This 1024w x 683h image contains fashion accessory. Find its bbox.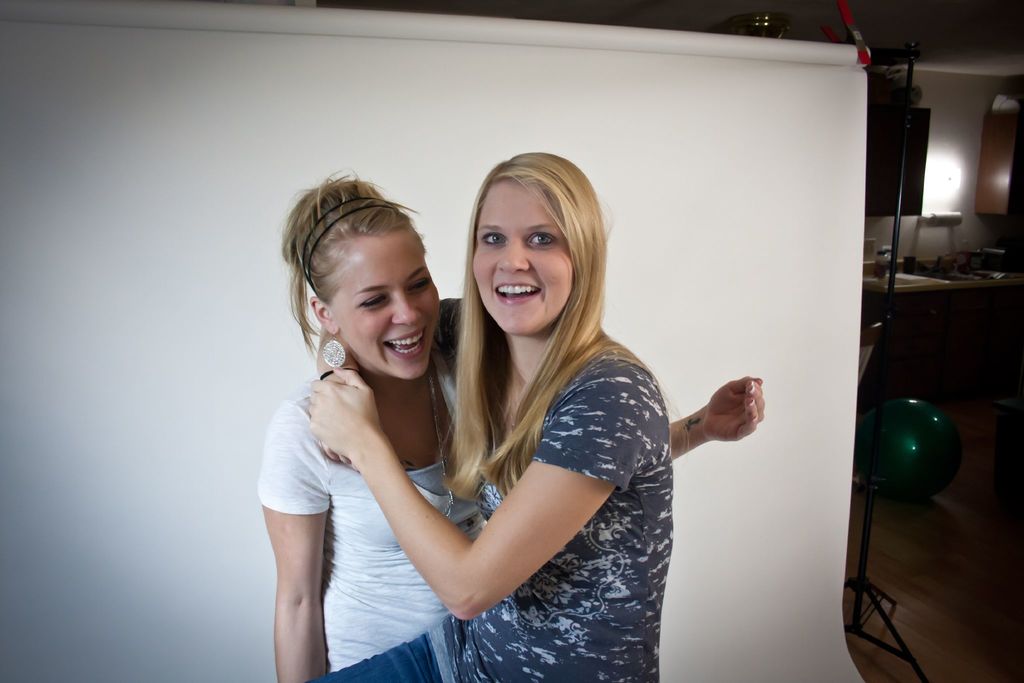
box(300, 199, 397, 296).
